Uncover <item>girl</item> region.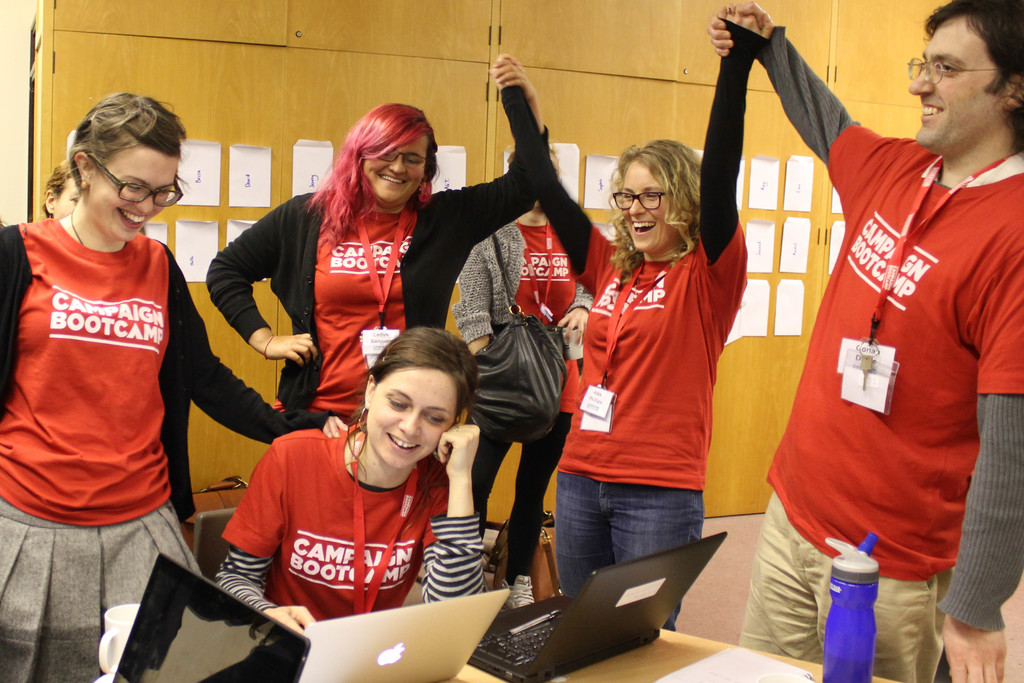
Uncovered: bbox=(453, 150, 603, 604).
